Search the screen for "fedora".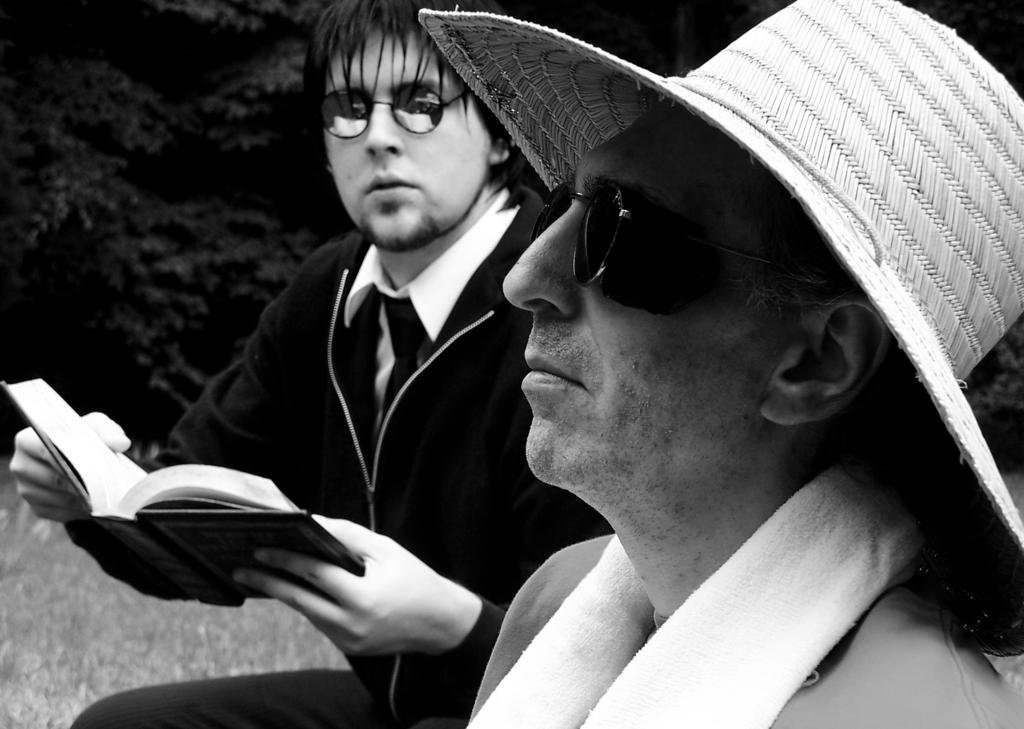
Found at box=[421, 0, 1023, 650].
